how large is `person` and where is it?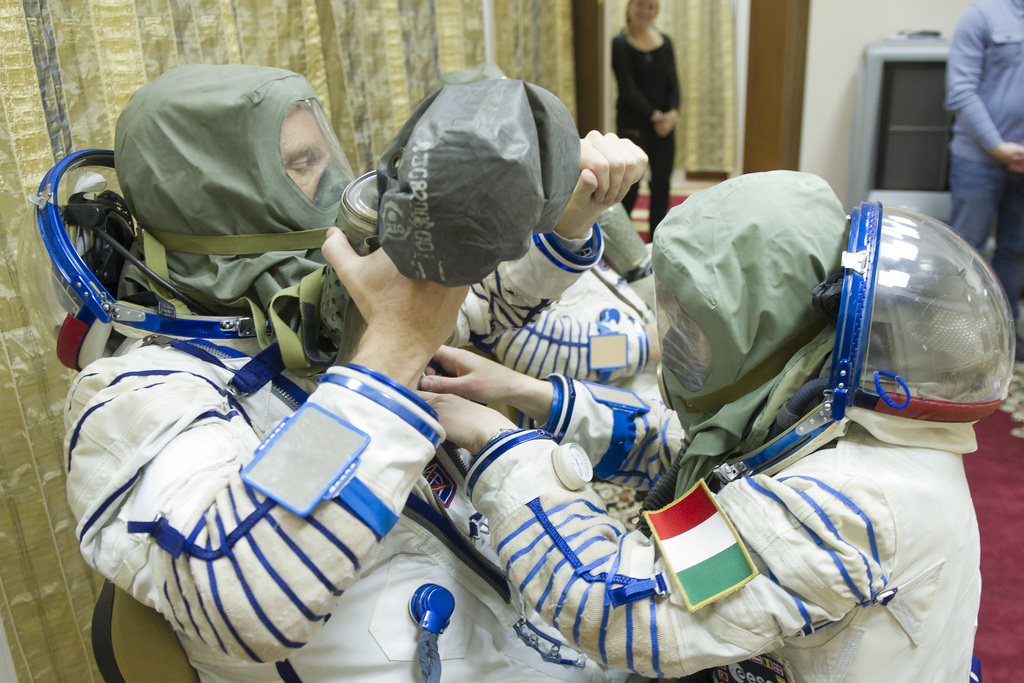
Bounding box: 68/66/650/680.
